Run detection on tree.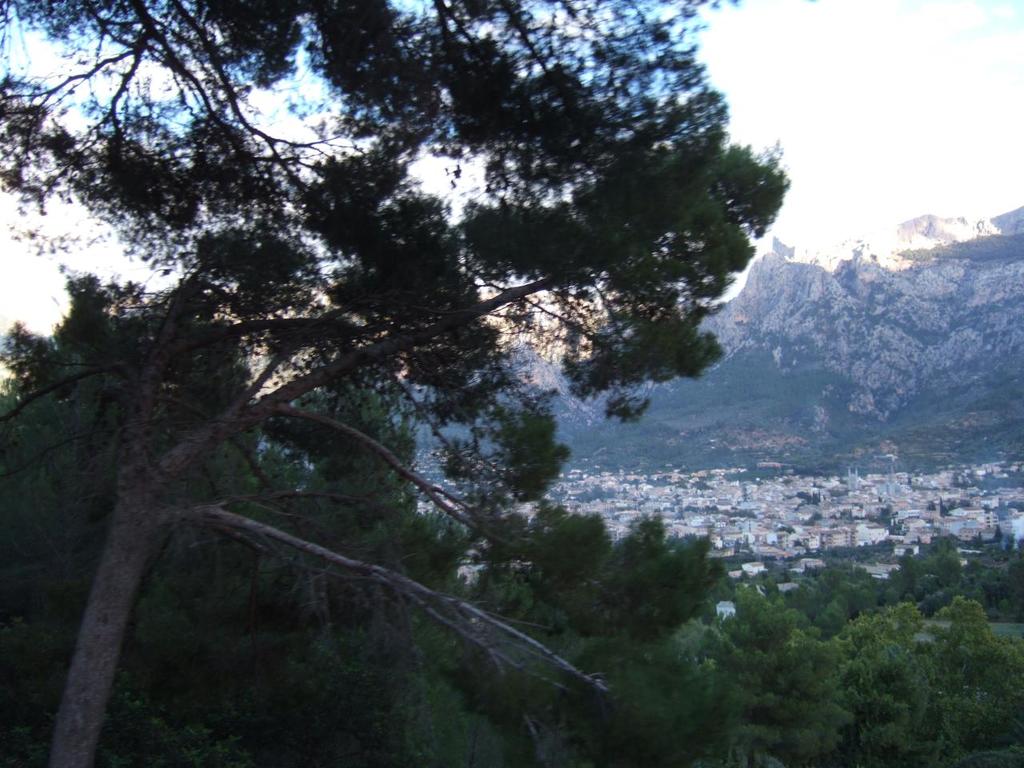
Result: [865, 597, 1023, 767].
